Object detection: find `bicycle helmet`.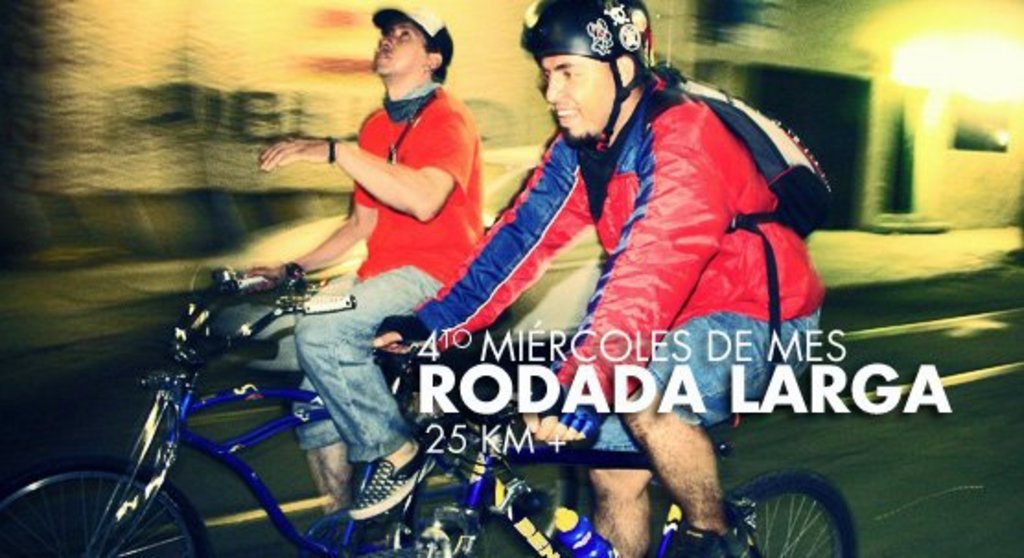
select_region(525, 0, 637, 142).
